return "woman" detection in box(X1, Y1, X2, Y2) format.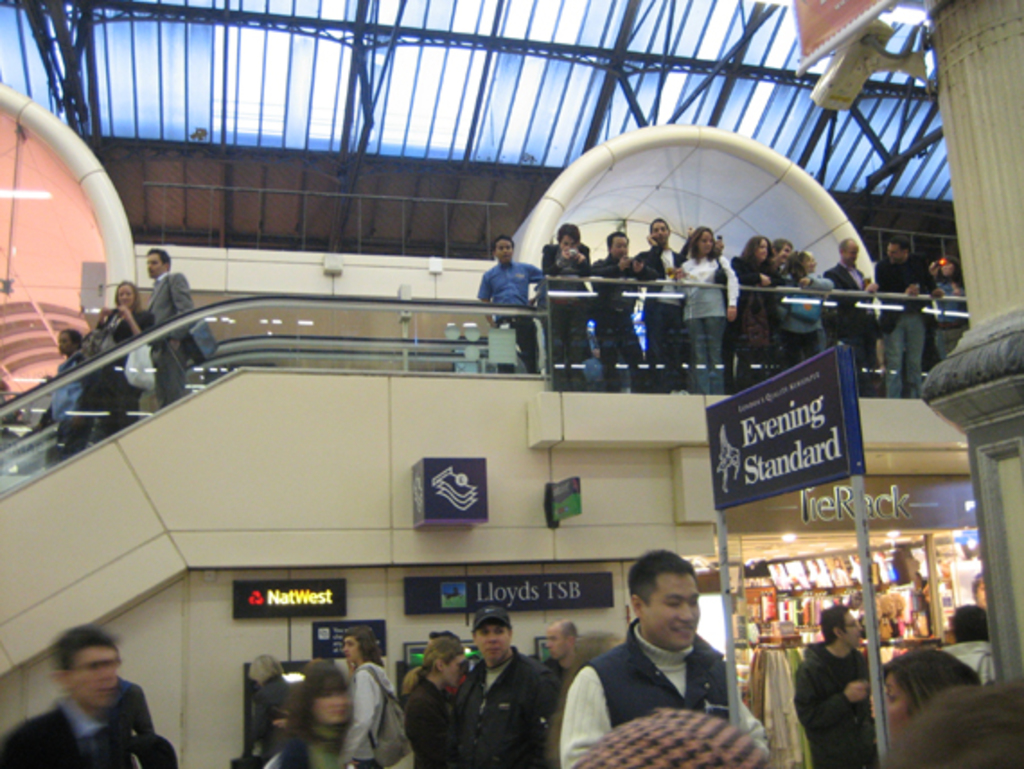
box(260, 665, 349, 765).
